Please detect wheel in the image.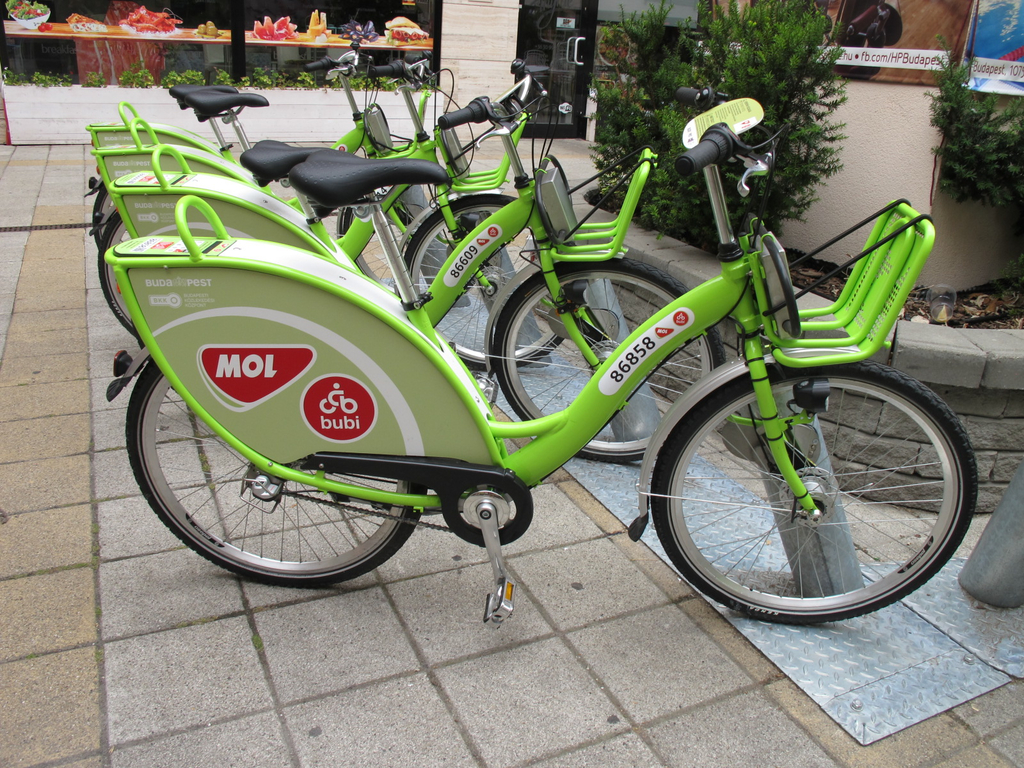
<bbox>649, 356, 963, 624</bbox>.
